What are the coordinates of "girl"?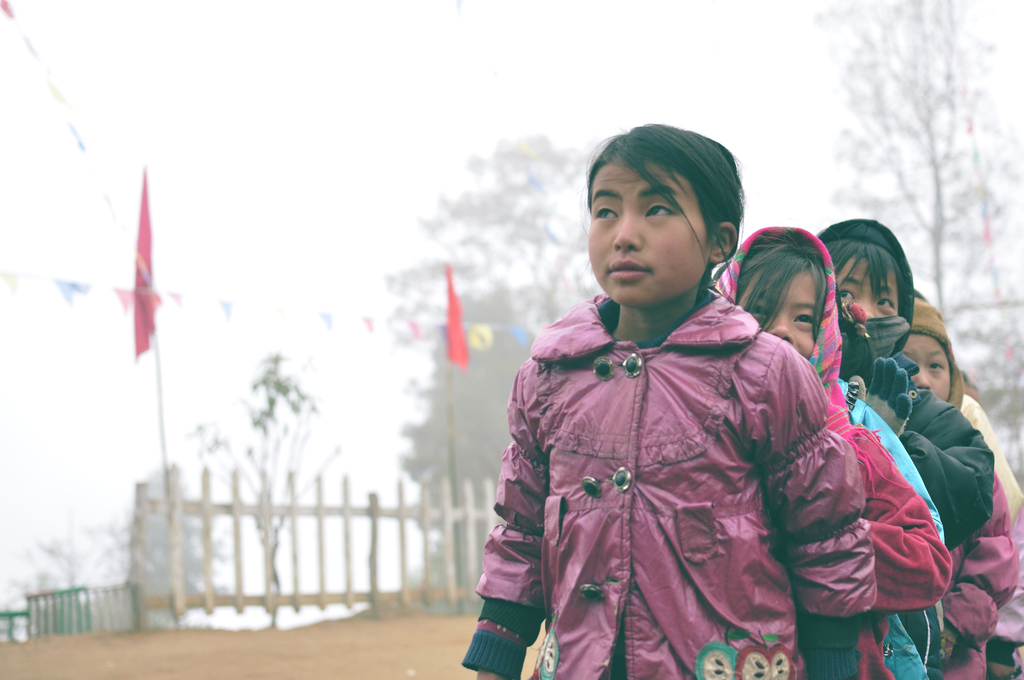
[711, 224, 951, 679].
